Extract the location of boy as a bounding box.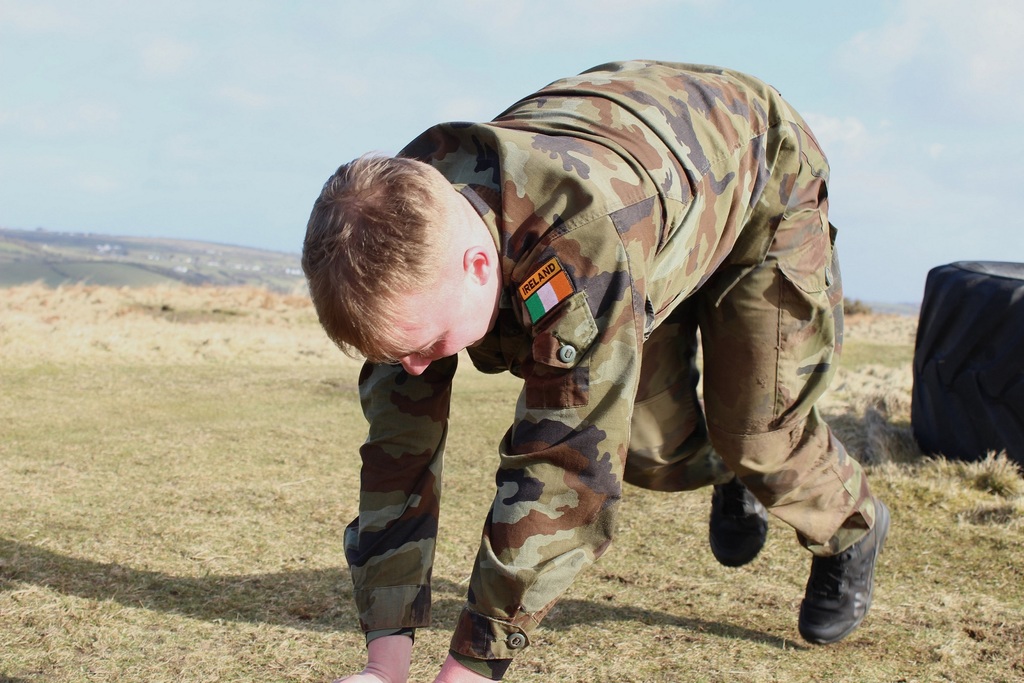
{"left": 299, "top": 53, "right": 893, "bottom": 682}.
